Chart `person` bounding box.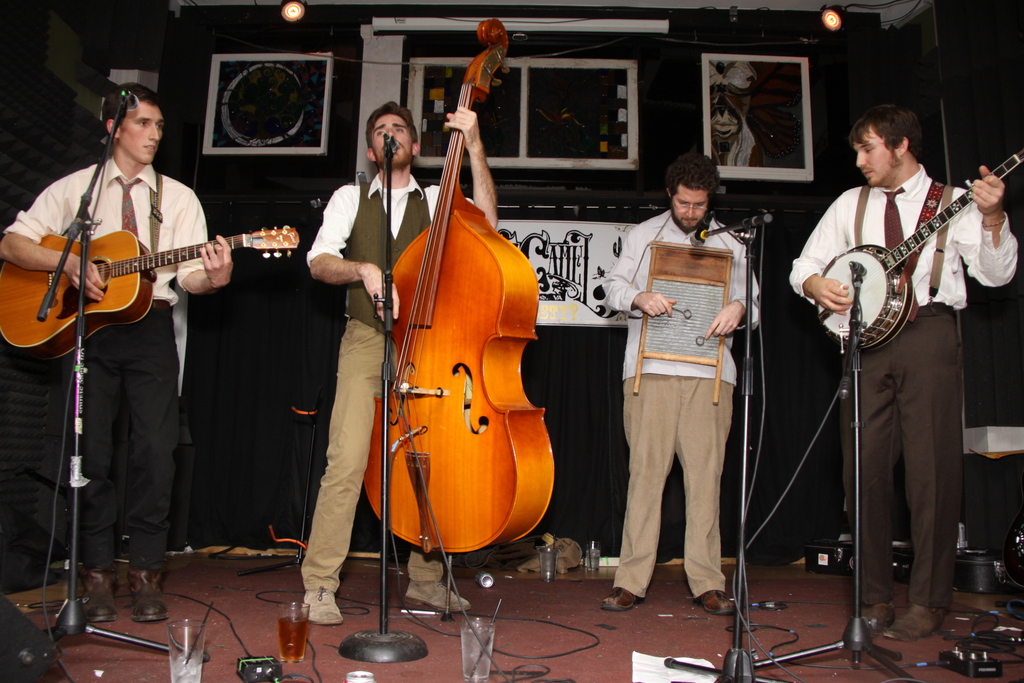
Charted: left=30, top=63, right=230, bottom=550.
